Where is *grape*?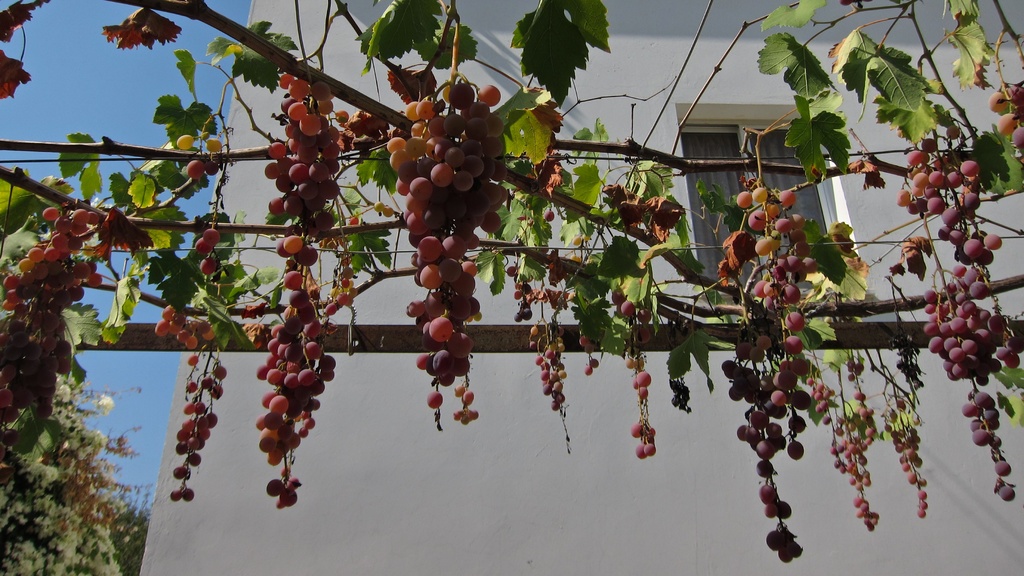
x1=585 y1=232 x2=593 y2=238.
